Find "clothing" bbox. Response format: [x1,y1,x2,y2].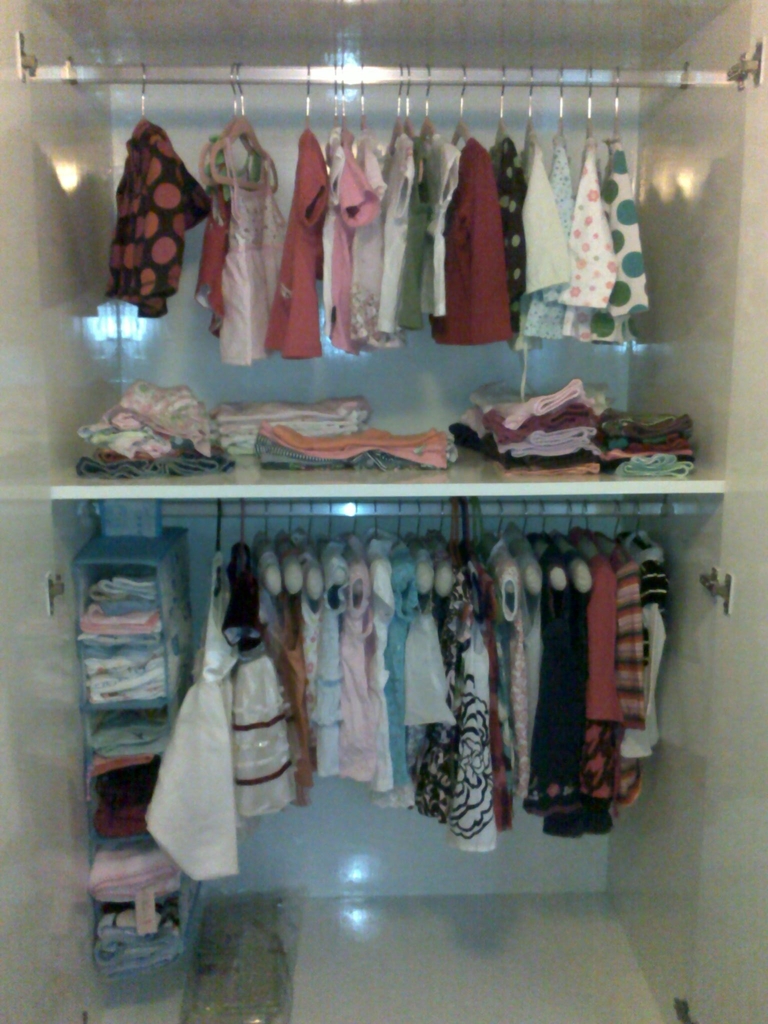
[212,395,374,460].
